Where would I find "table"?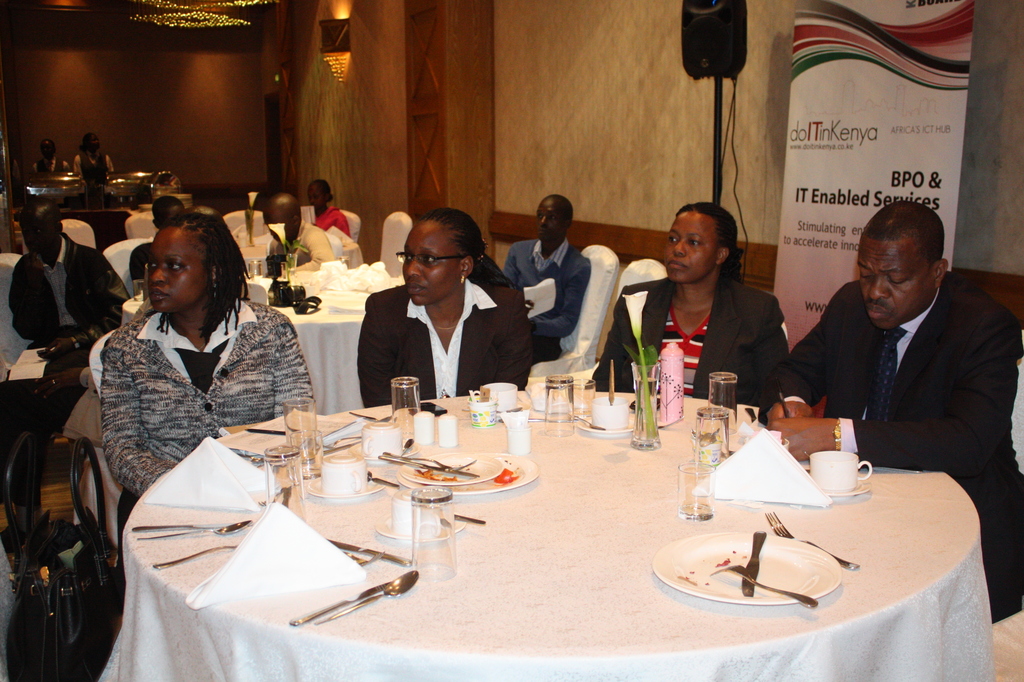
At BBox(122, 270, 403, 416).
